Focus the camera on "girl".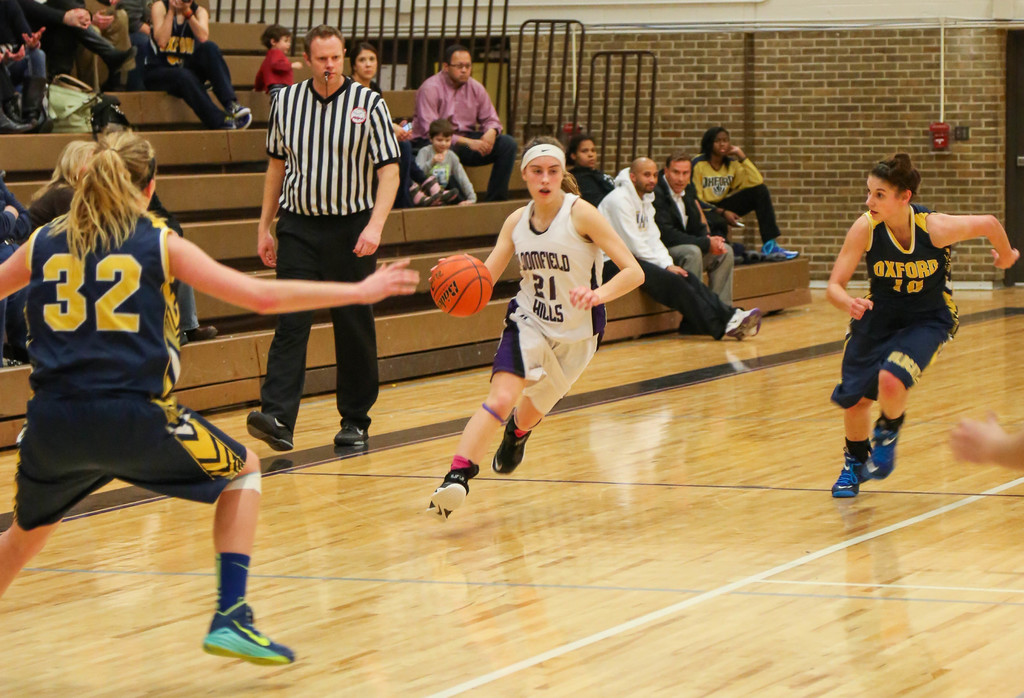
Focus region: <box>433,134,659,518</box>.
